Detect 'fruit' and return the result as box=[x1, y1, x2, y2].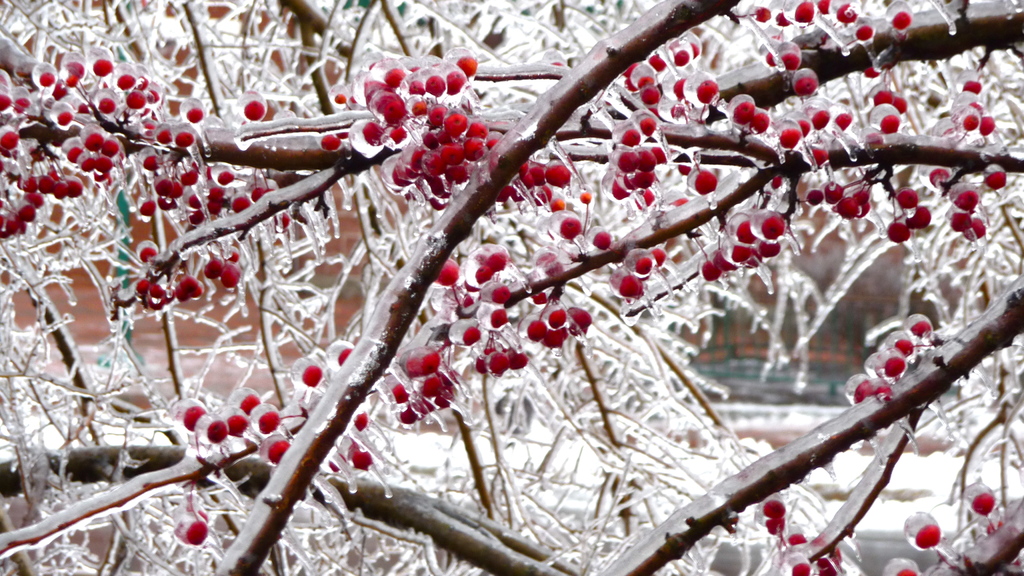
box=[896, 187, 920, 209].
